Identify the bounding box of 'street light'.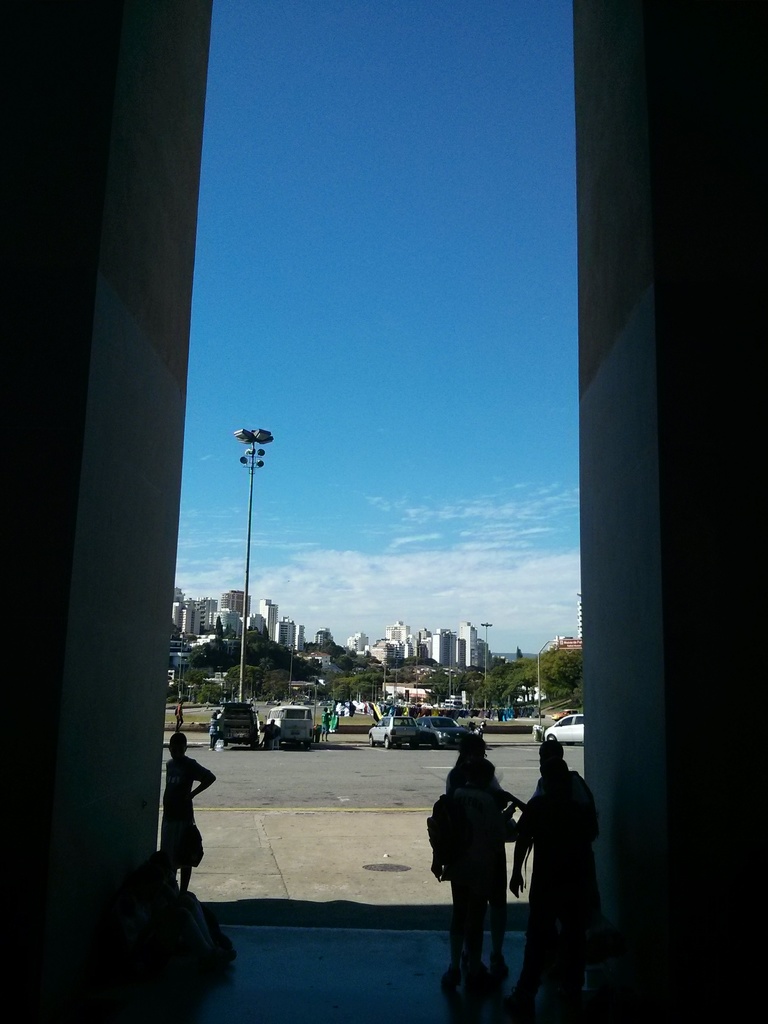
[x1=449, y1=627, x2=456, y2=699].
